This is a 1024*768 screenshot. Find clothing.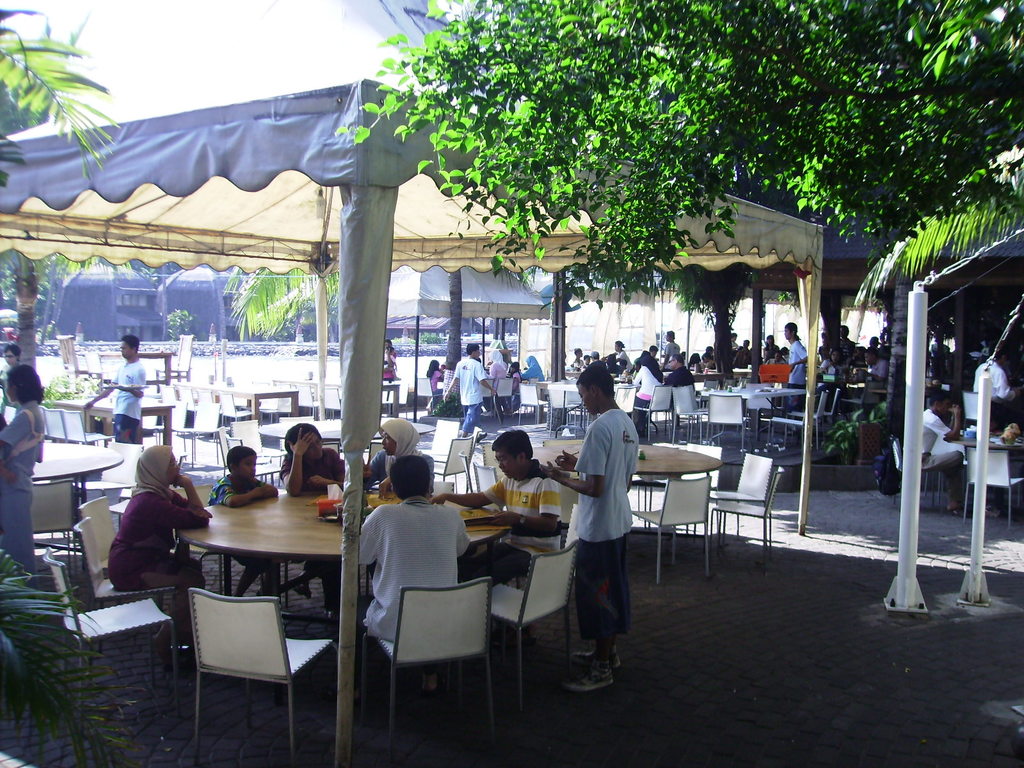
Bounding box: Rect(369, 416, 434, 494).
